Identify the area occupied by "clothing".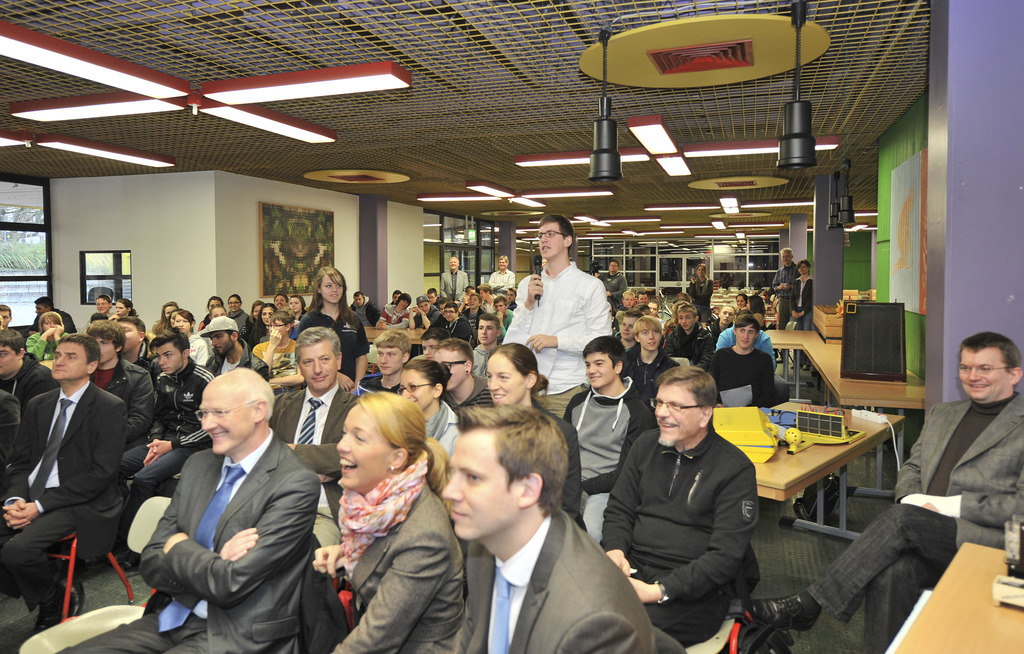
Area: region(297, 315, 371, 376).
